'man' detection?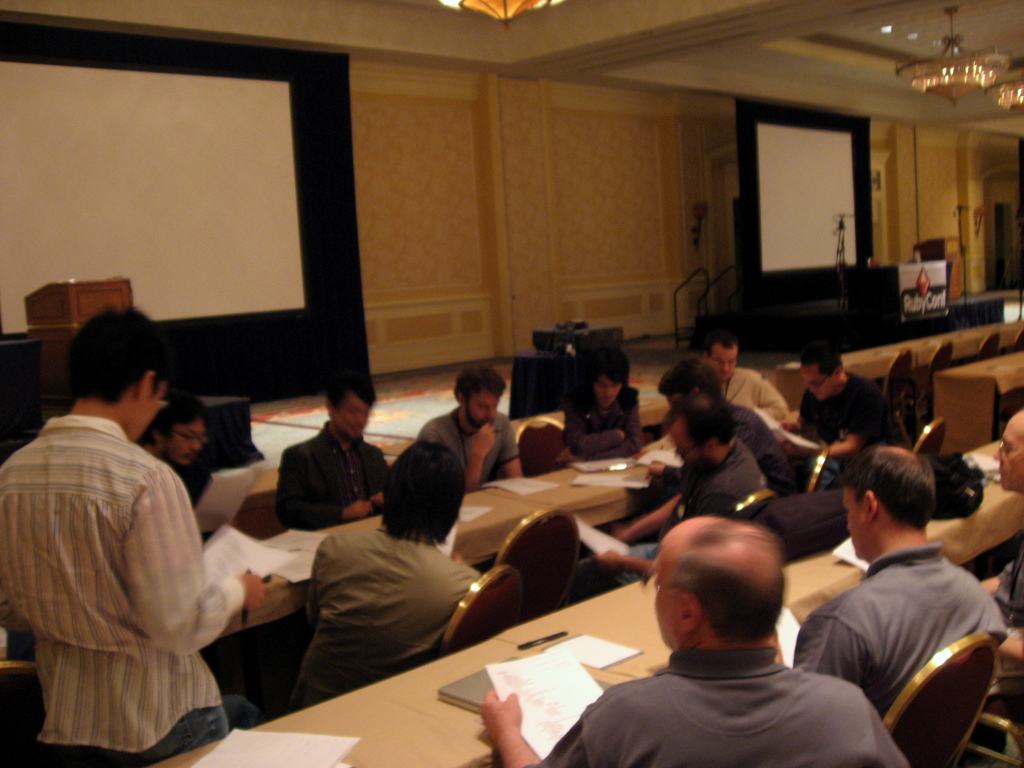
bbox=[976, 406, 1023, 621]
